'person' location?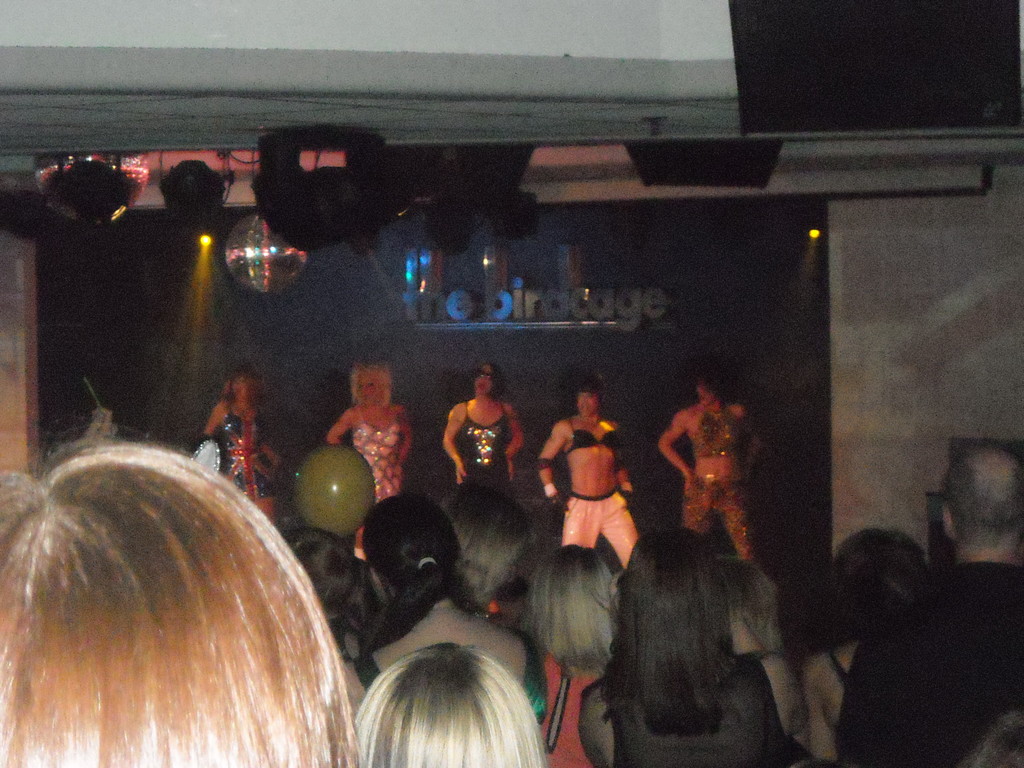
{"x1": 536, "y1": 374, "x2": 648, "y2": 570}
